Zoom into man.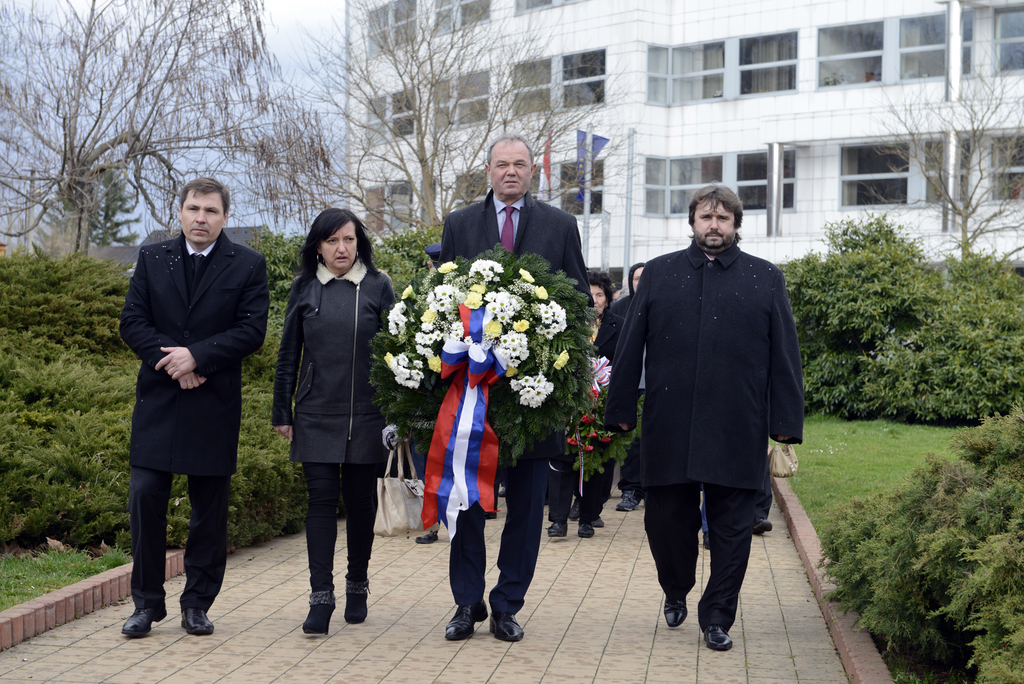
Zoom target: bbox=[103, 174, 277, 648].
